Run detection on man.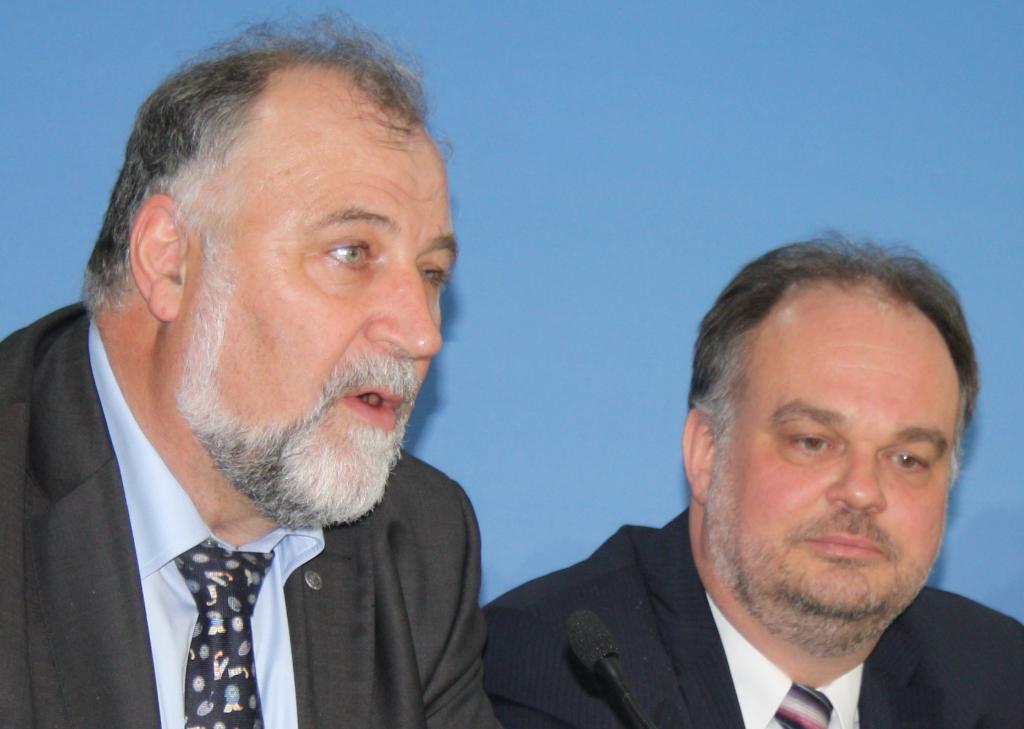
Result: [0, 17, 596, 728].
